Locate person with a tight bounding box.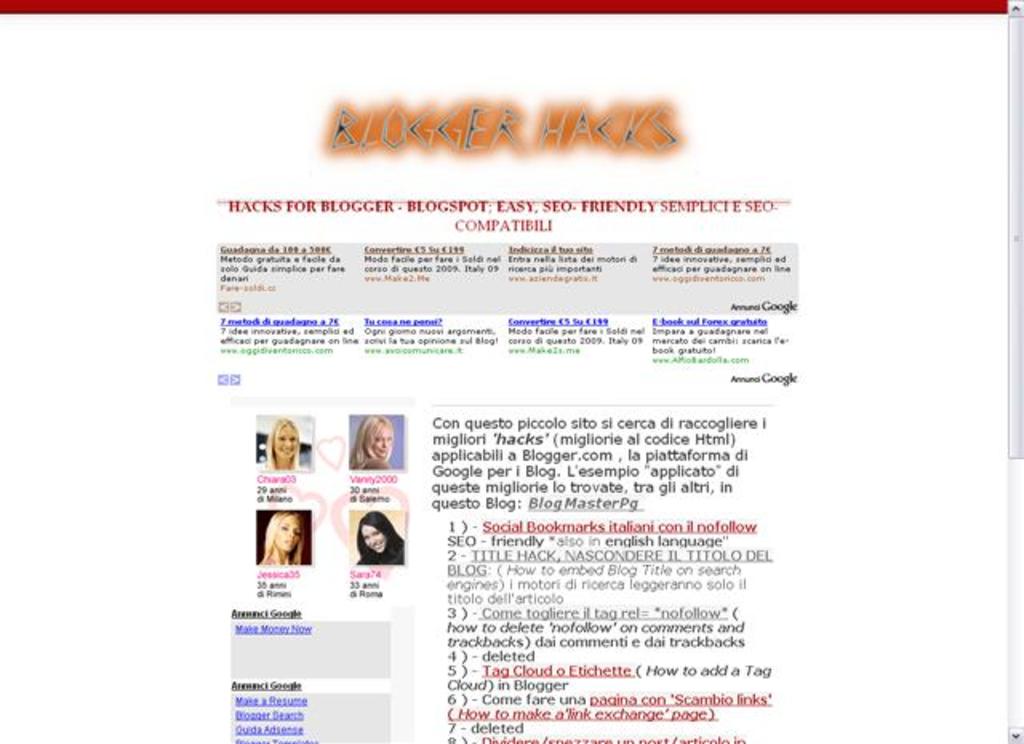
rect(352, 408, 395, 470).
